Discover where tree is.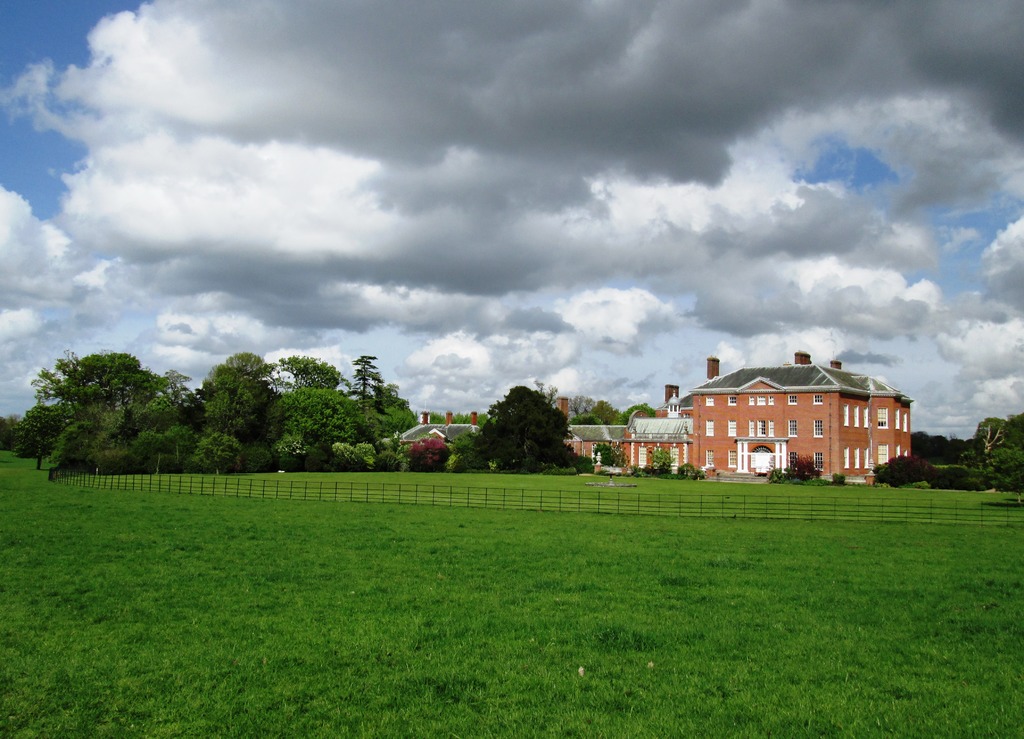
Discovered at left=474, top=376, right=576, bottom=472.
